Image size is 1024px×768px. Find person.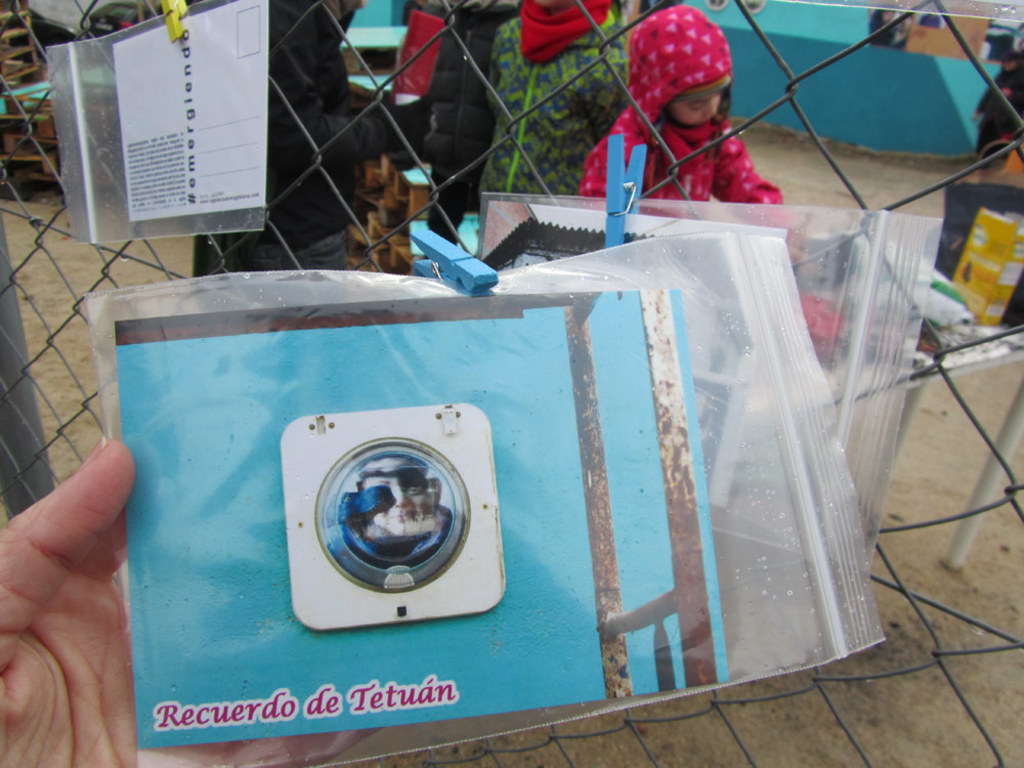
[left=196, top=0, right=434, bottom=279].
